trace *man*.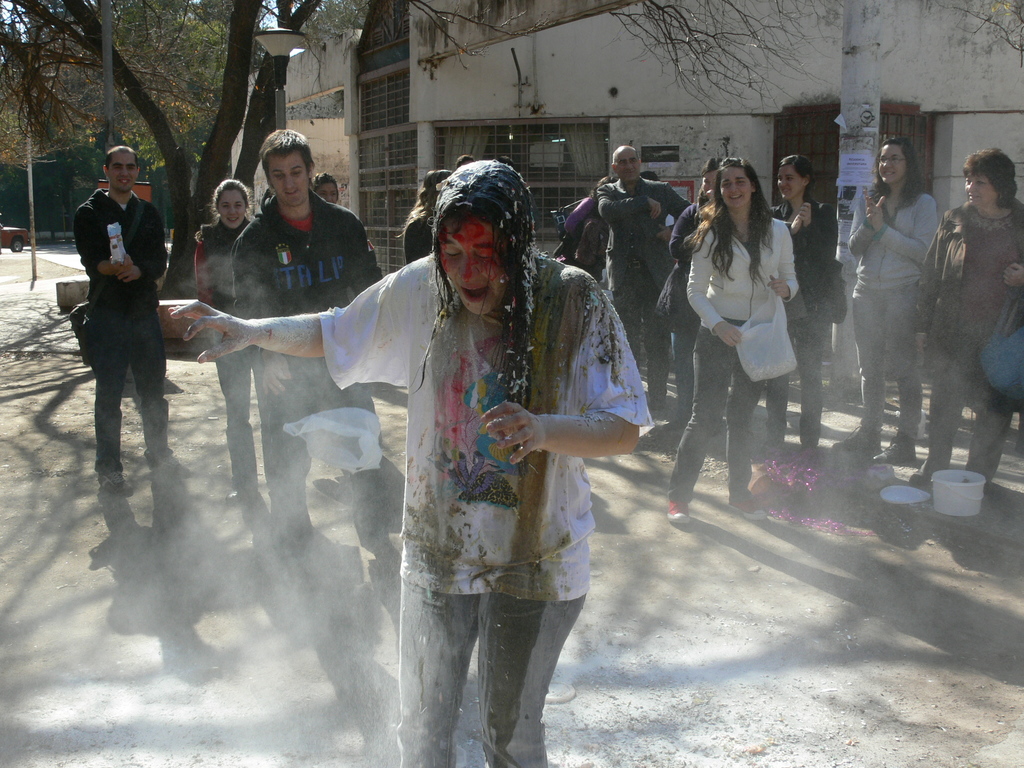
Traced to box(67, 140, 166, 490).
